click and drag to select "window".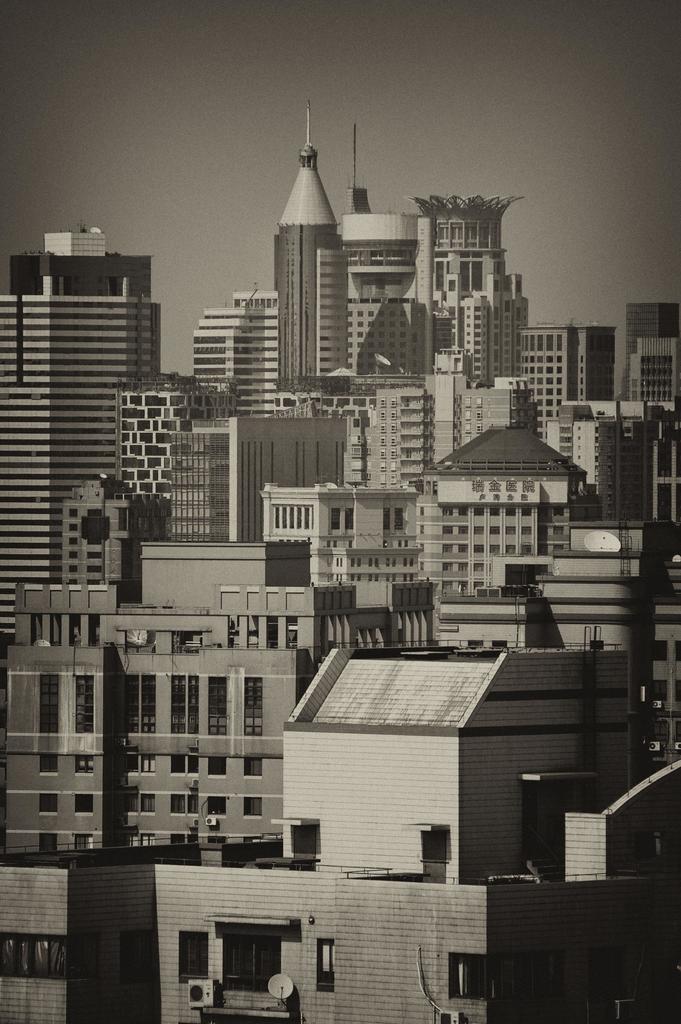
Selection: locate(447, 950, 564, 997).
